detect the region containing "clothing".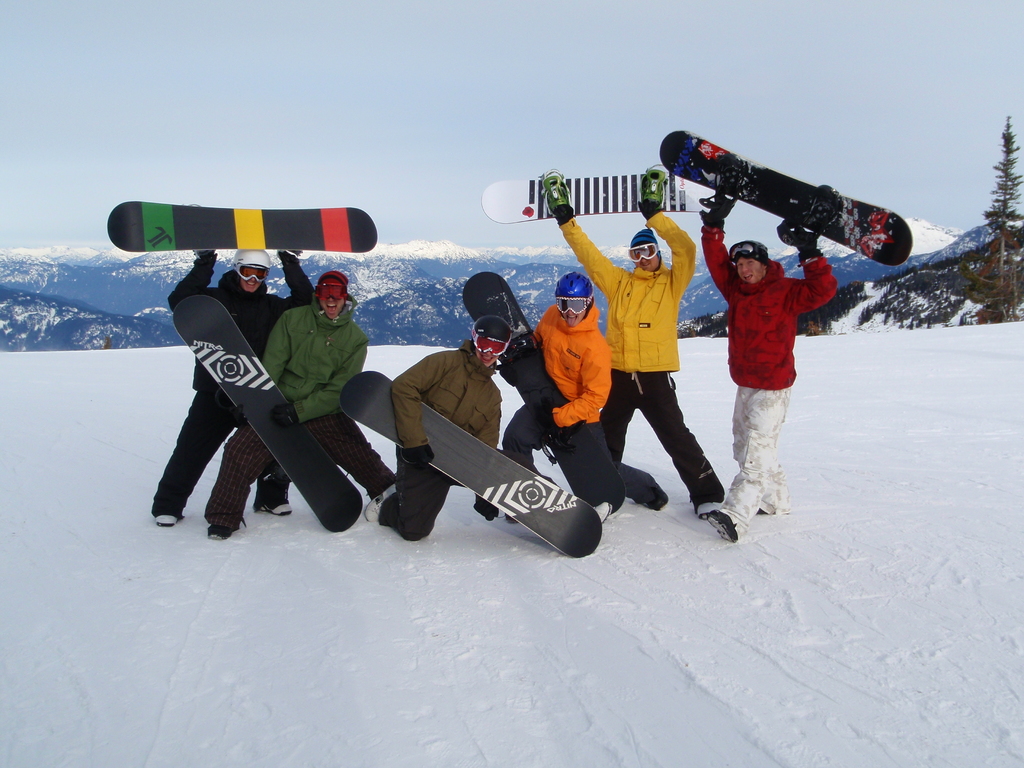
bbox=(688, 204, 848, 538).
